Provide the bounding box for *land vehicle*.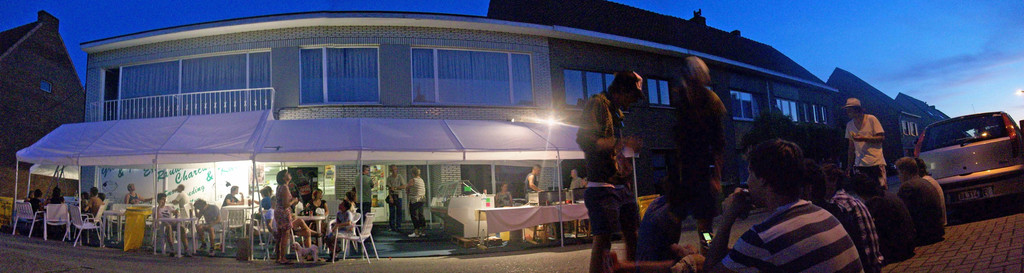
bbox=(929, 108, 1020, 199).
